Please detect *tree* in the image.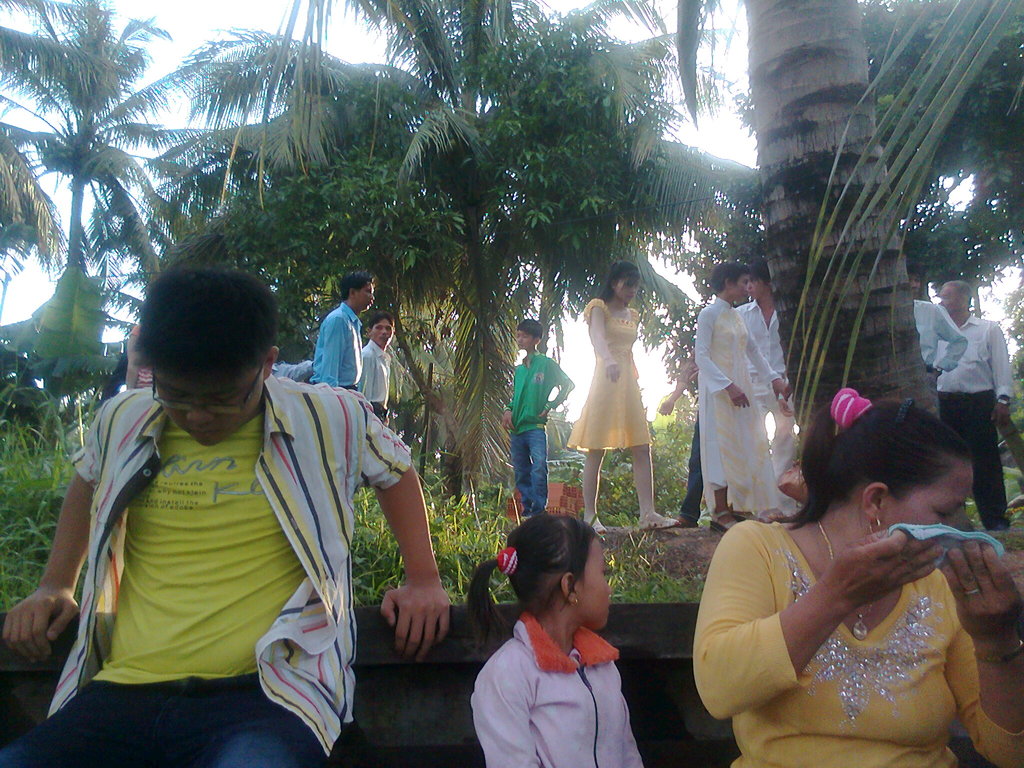
(5, 0, 209, 392).
